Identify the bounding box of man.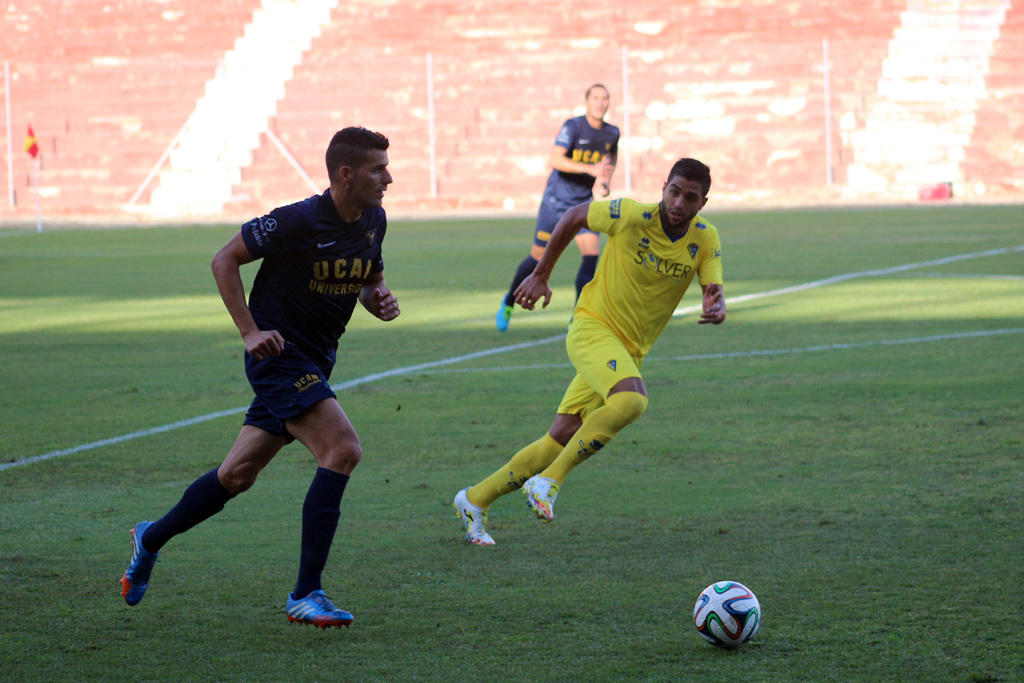
bbox(451, 153, 729, 541).
